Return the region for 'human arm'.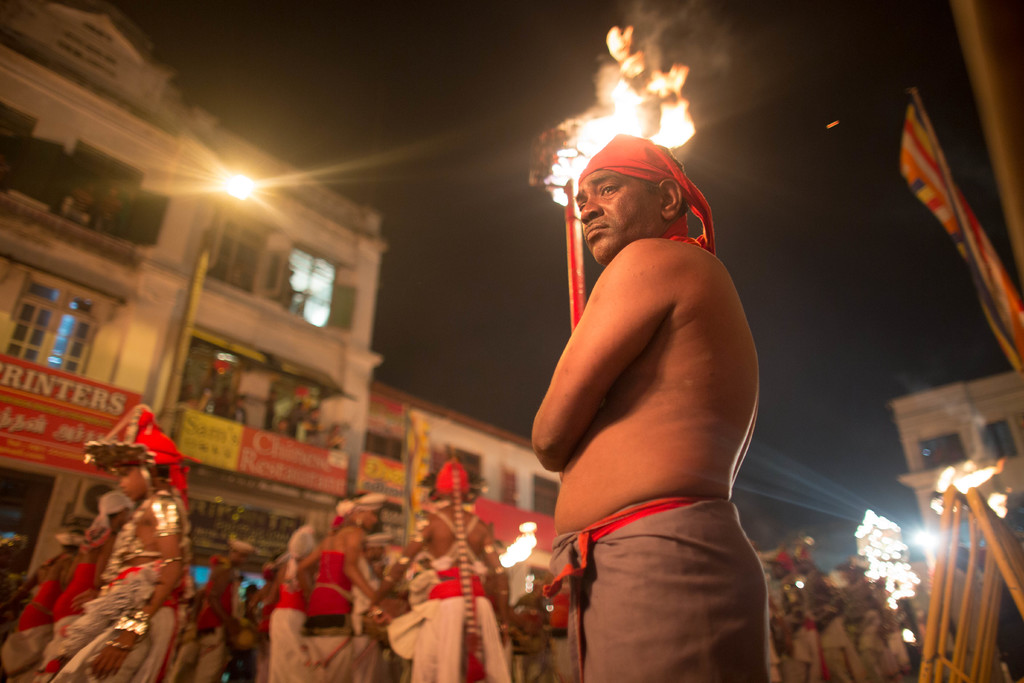
pyautogui.locateOnScreen(803, 574, 824, 628).
